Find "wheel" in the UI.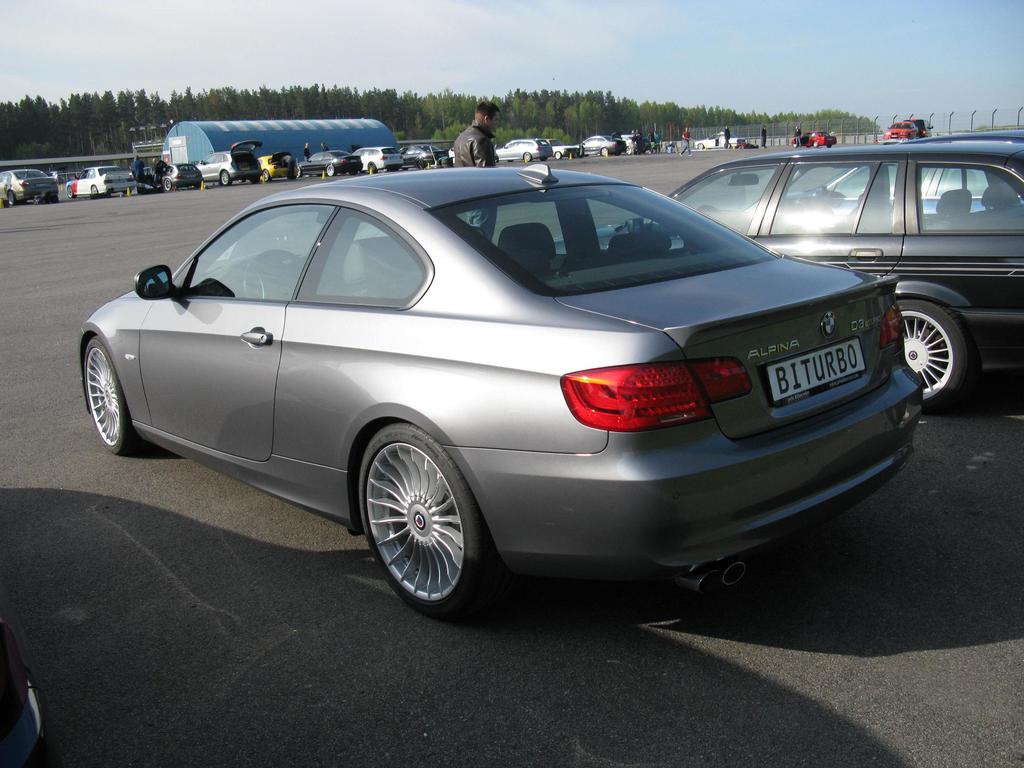
UI element at (68,185,77,200).
